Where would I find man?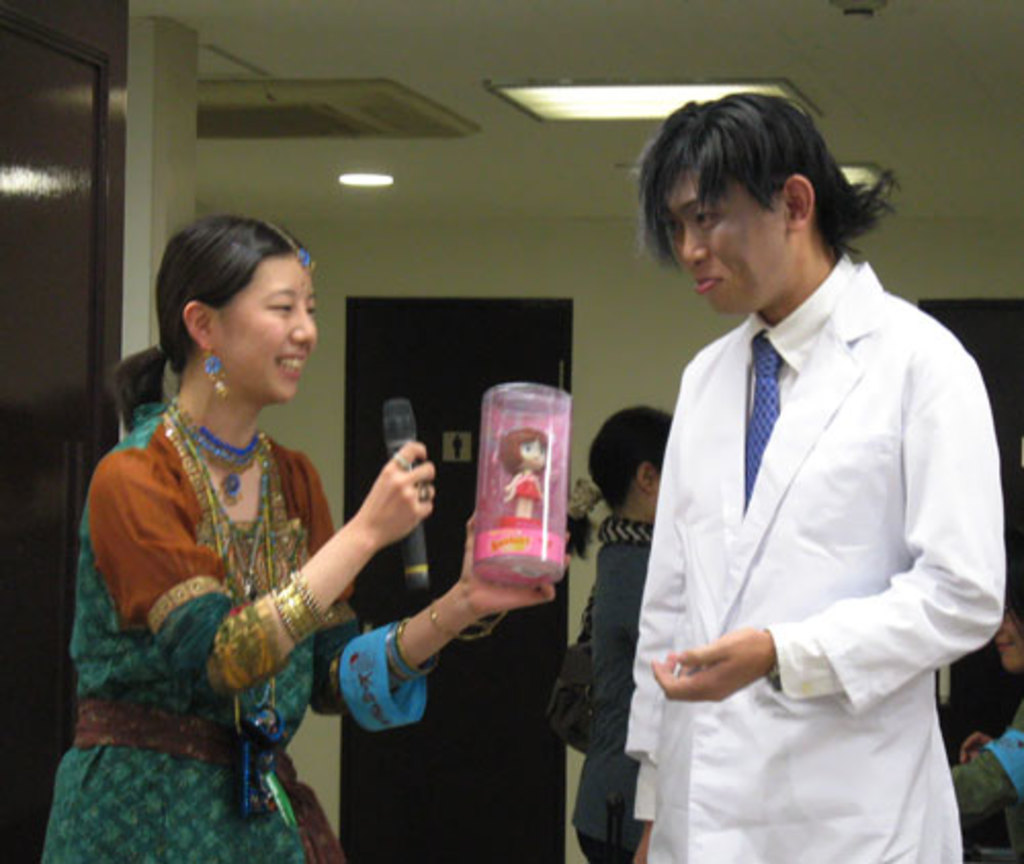
At (x1=584, y1=104, x2=997, y2=863).
